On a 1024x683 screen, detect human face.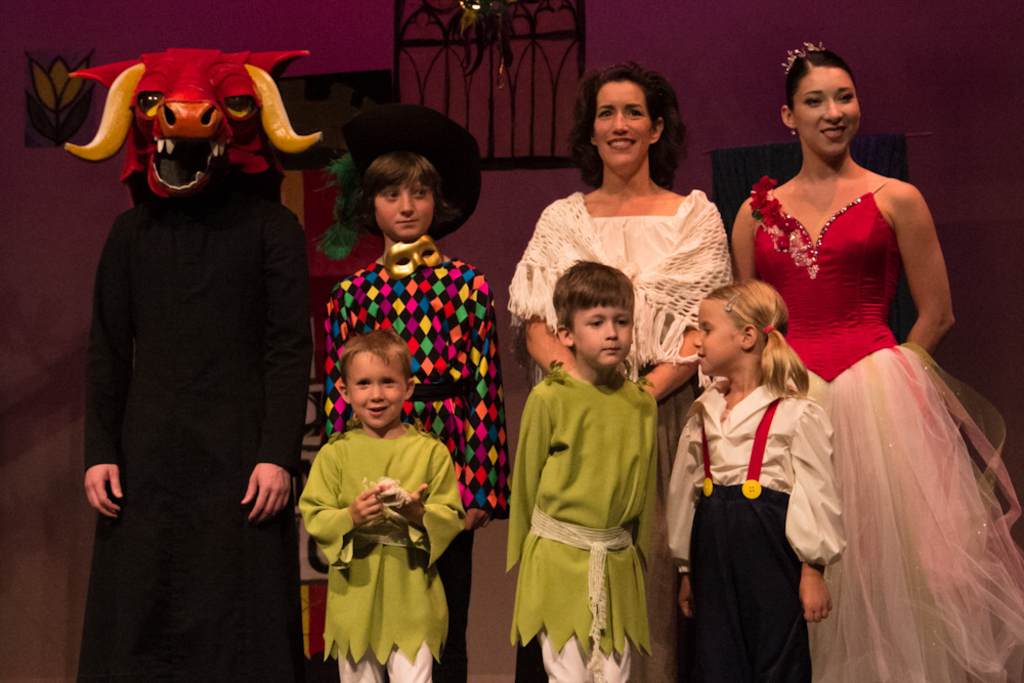
793 66 860 155.
